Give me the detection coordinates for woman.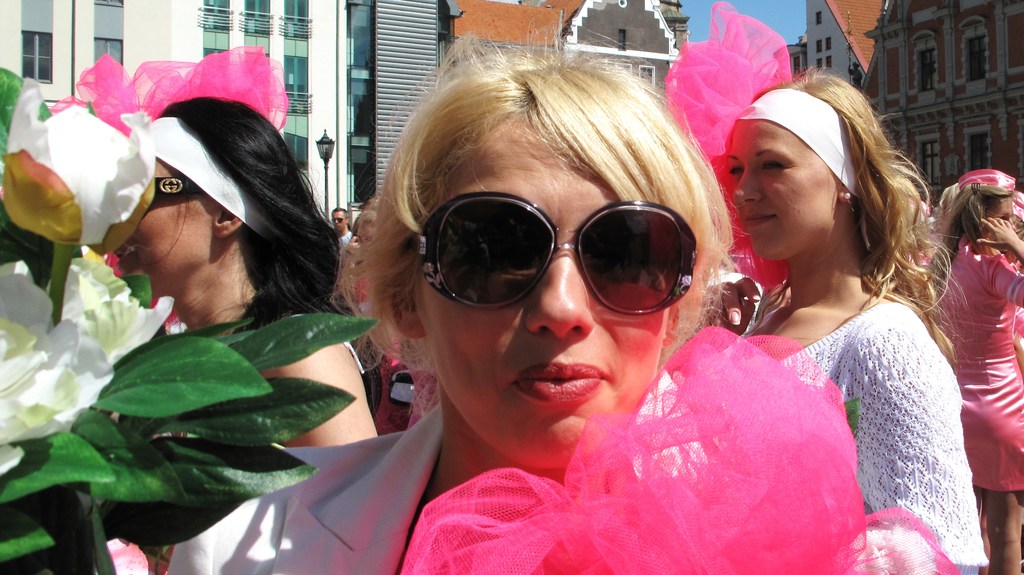
x1=166, y1=4, x2=963, y2=574.
